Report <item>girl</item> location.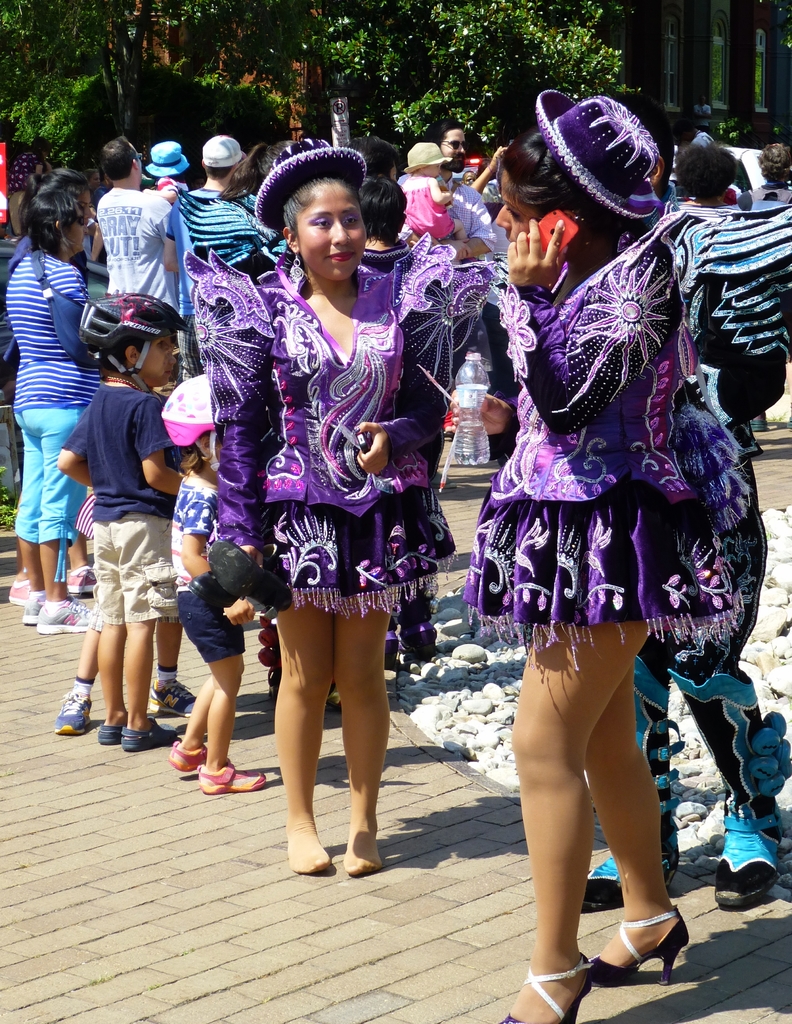
Report: 449, 79, 754, 1023.
